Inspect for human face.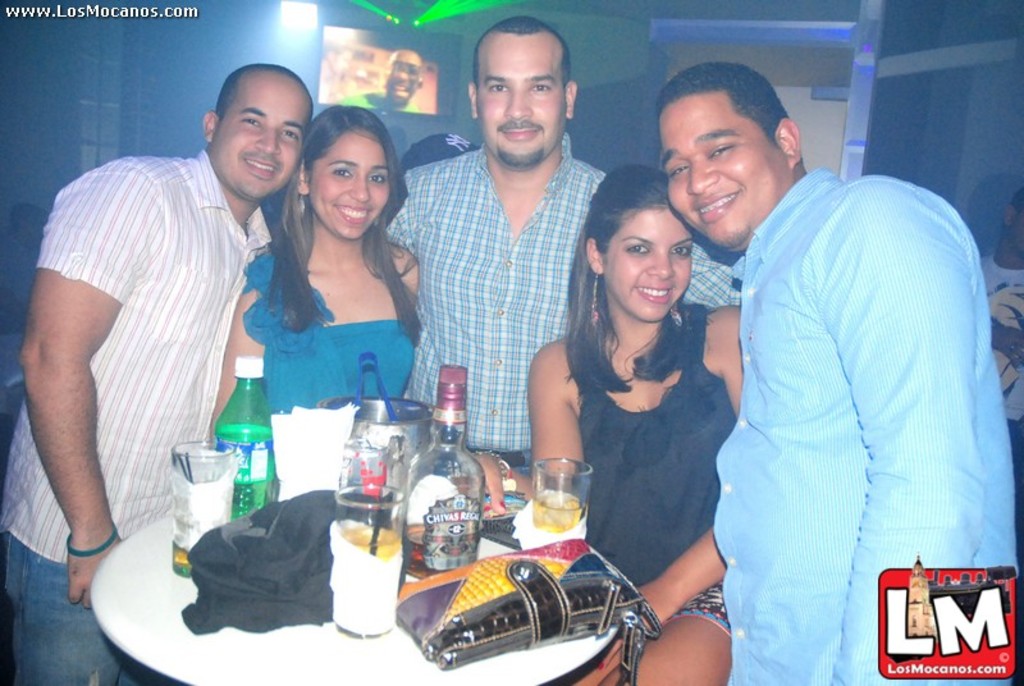
Inspection: BBox(218, 70, 306, 200).
